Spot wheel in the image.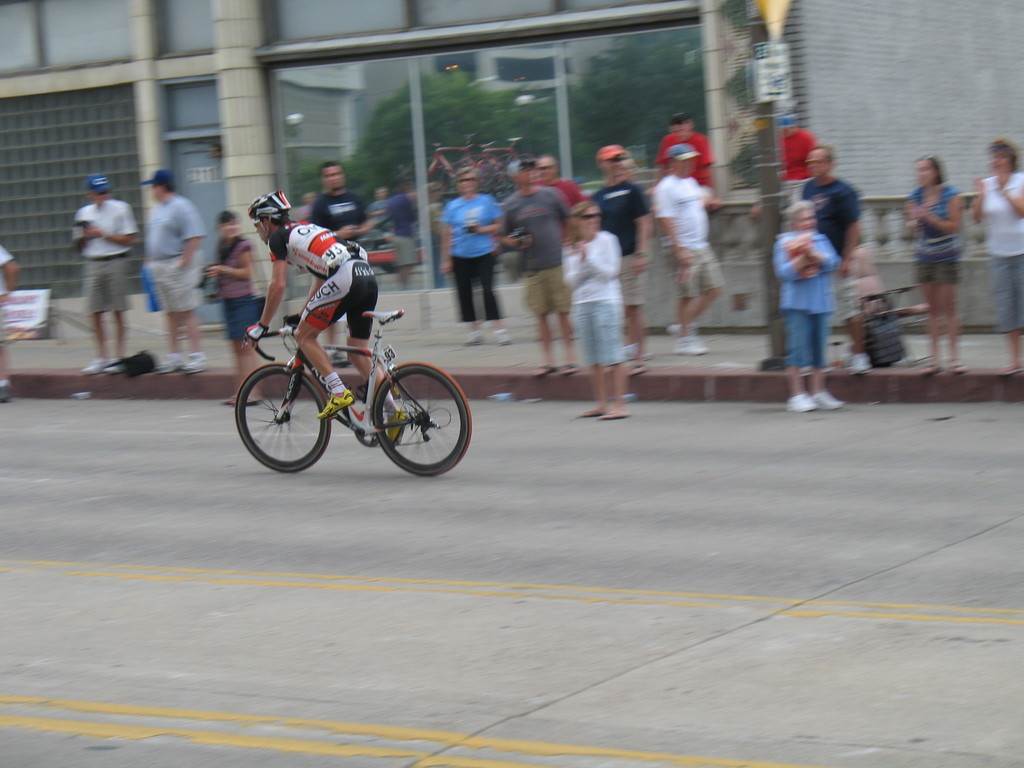
wheel found at BBox(239, 361, 312, 472).
